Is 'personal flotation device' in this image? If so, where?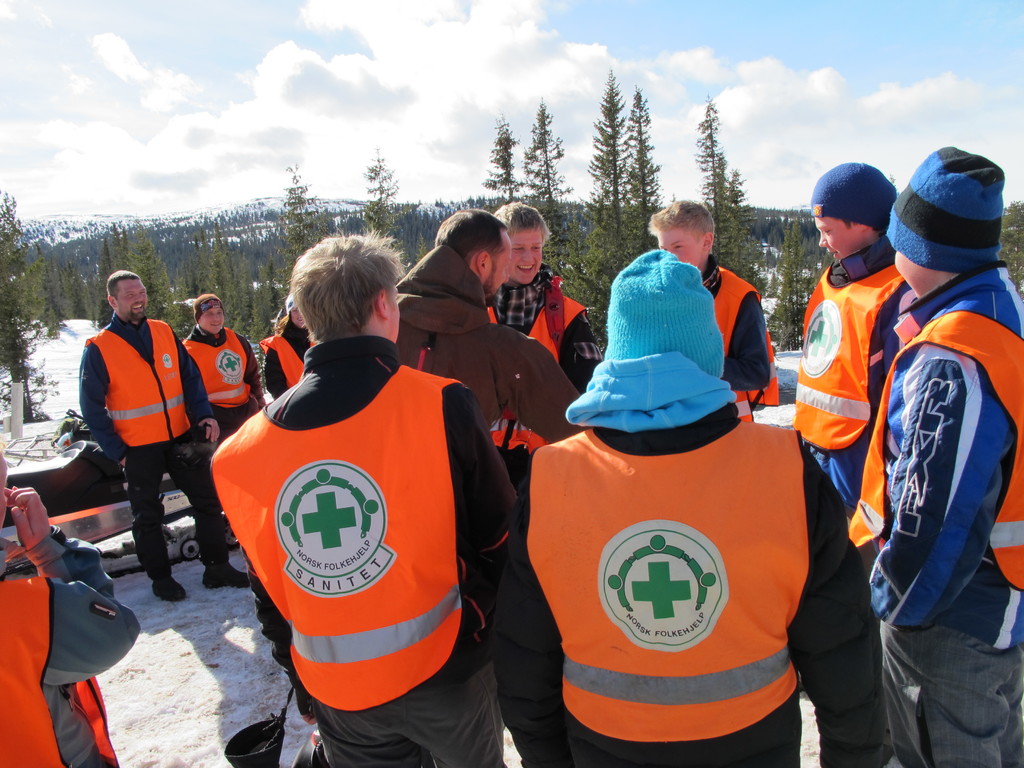
Yes, at x1=511, y1=421, x2=801, y2=745.
